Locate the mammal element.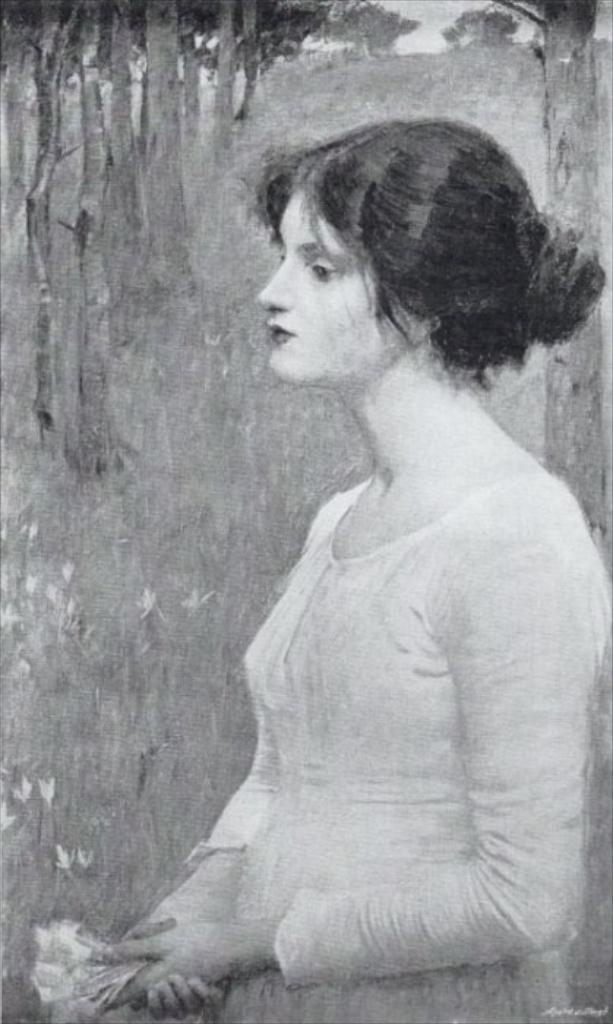
Element bbox: l=145, t=108, r=603, b=903.
